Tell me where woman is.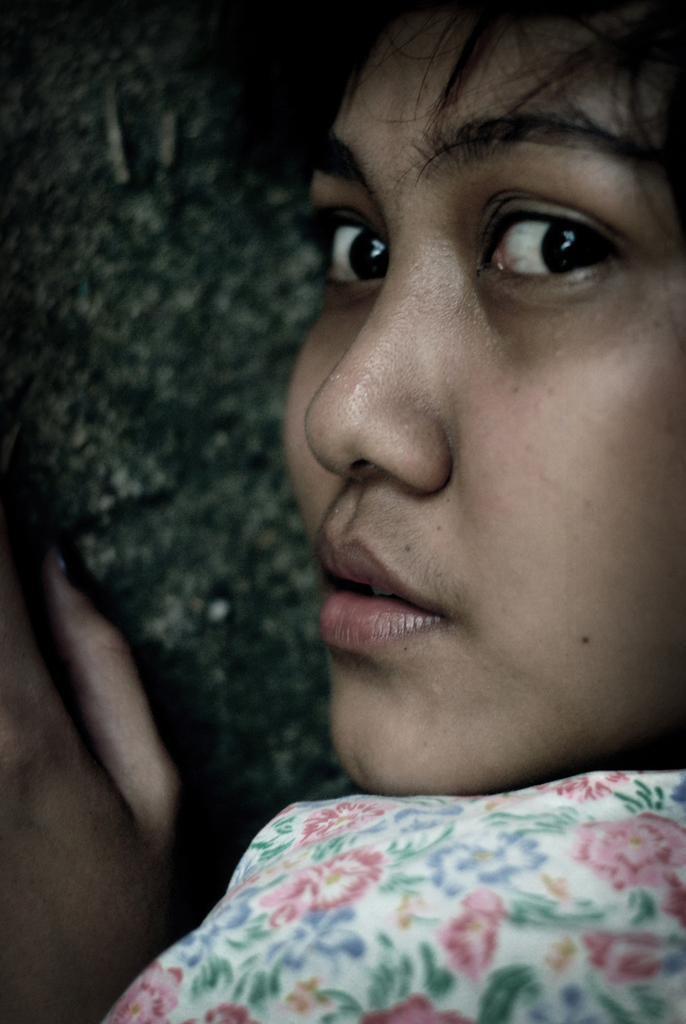
woman is at box=[0, 0, 685, 1023].
